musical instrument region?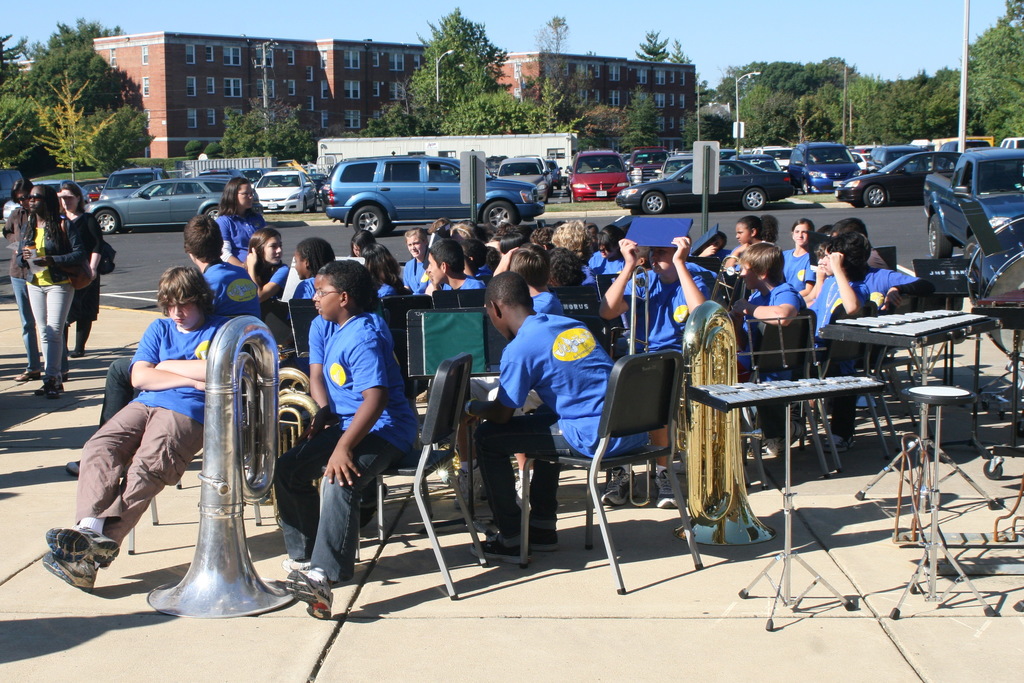
l=689, t=374, r=886, b=417
